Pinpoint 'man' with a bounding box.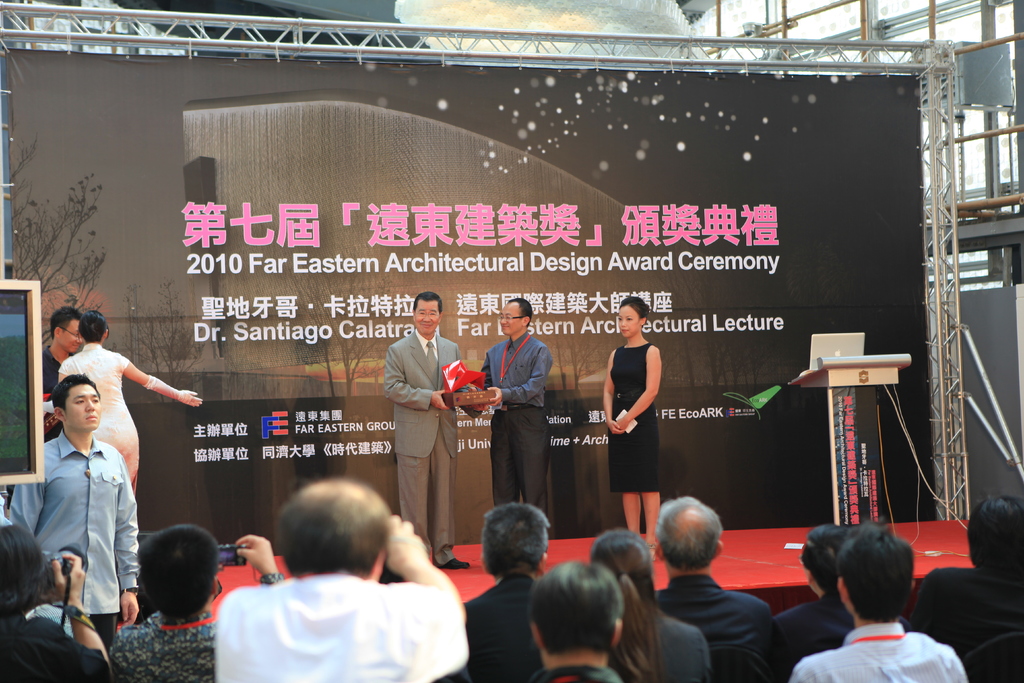
[left=211, top=474, right=465, bottom=682].
